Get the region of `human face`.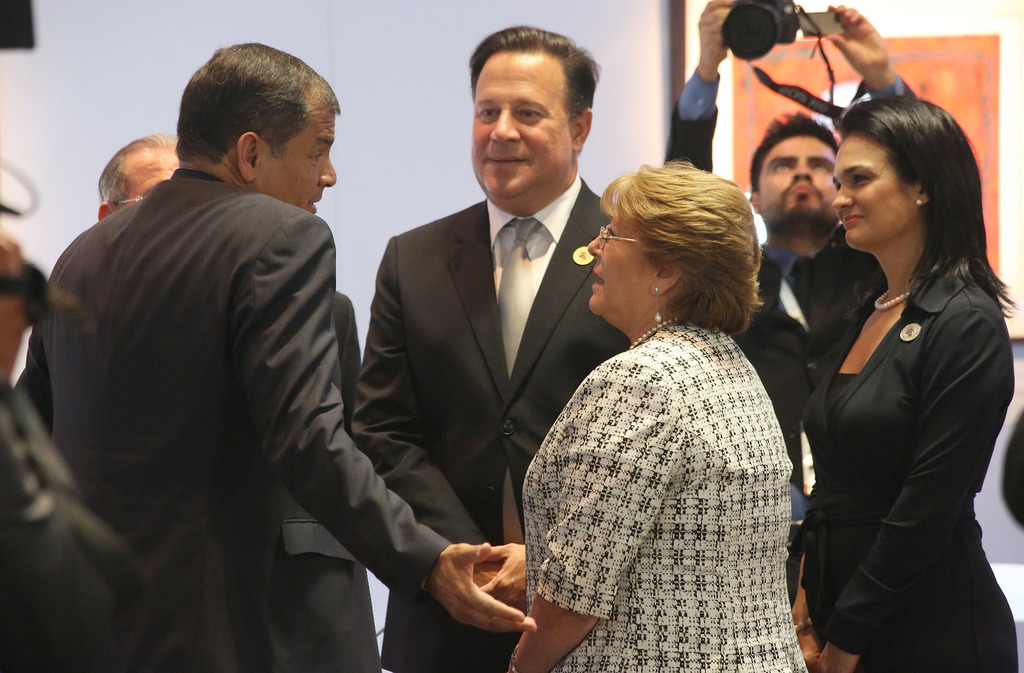
<region>830, 134, 923, 248</region>.
